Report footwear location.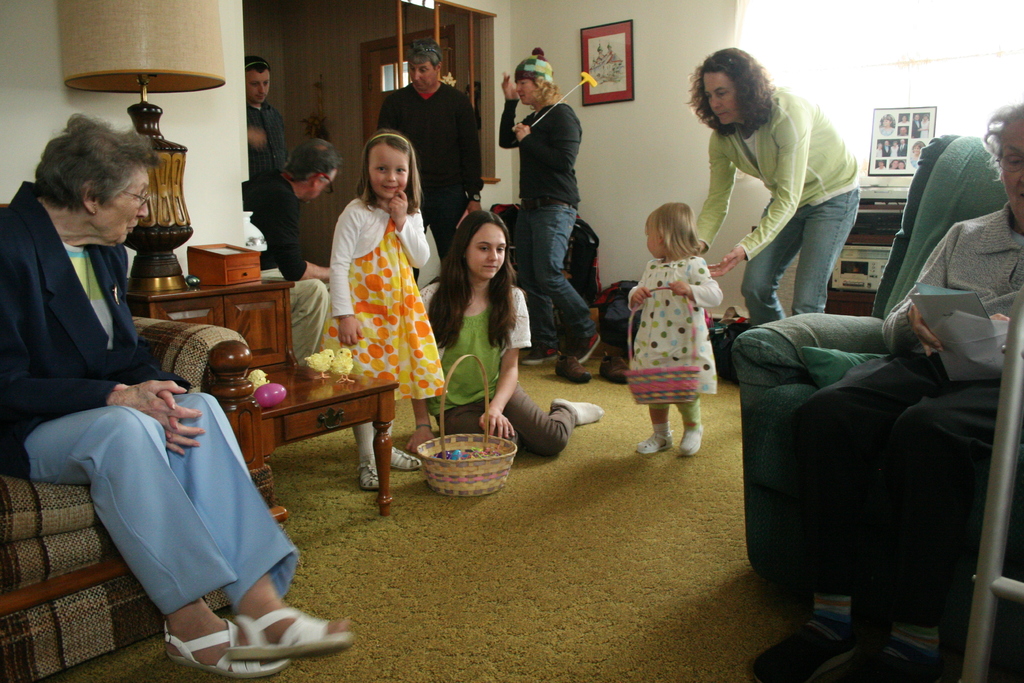
Report: detection(597, 354, 630, 386).
